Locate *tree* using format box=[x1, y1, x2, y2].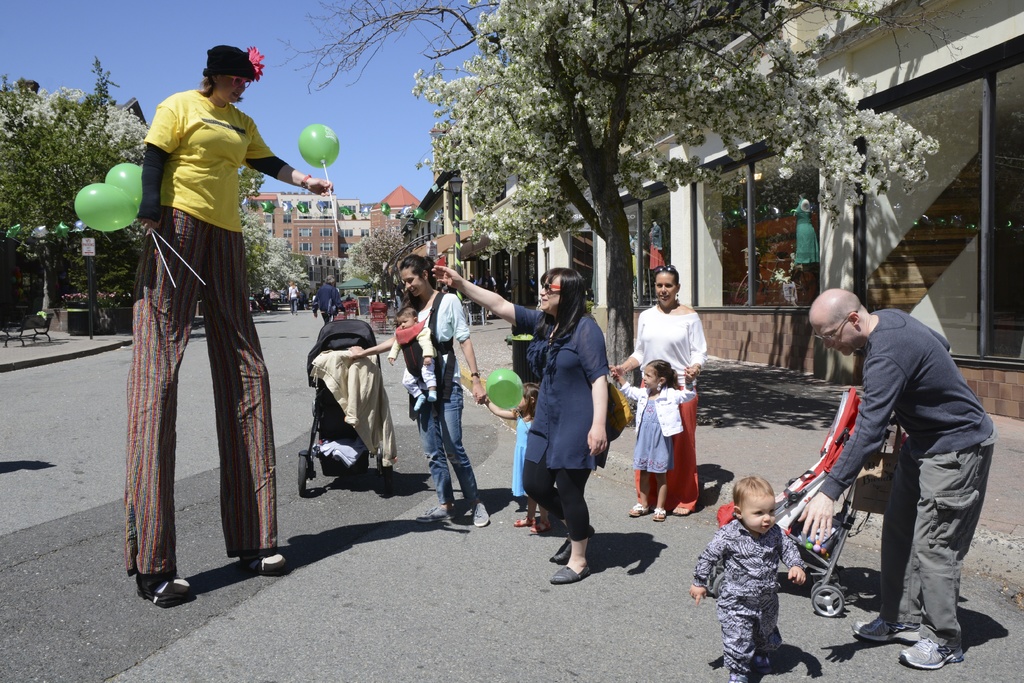
box=[235, 165, 311, 306].
